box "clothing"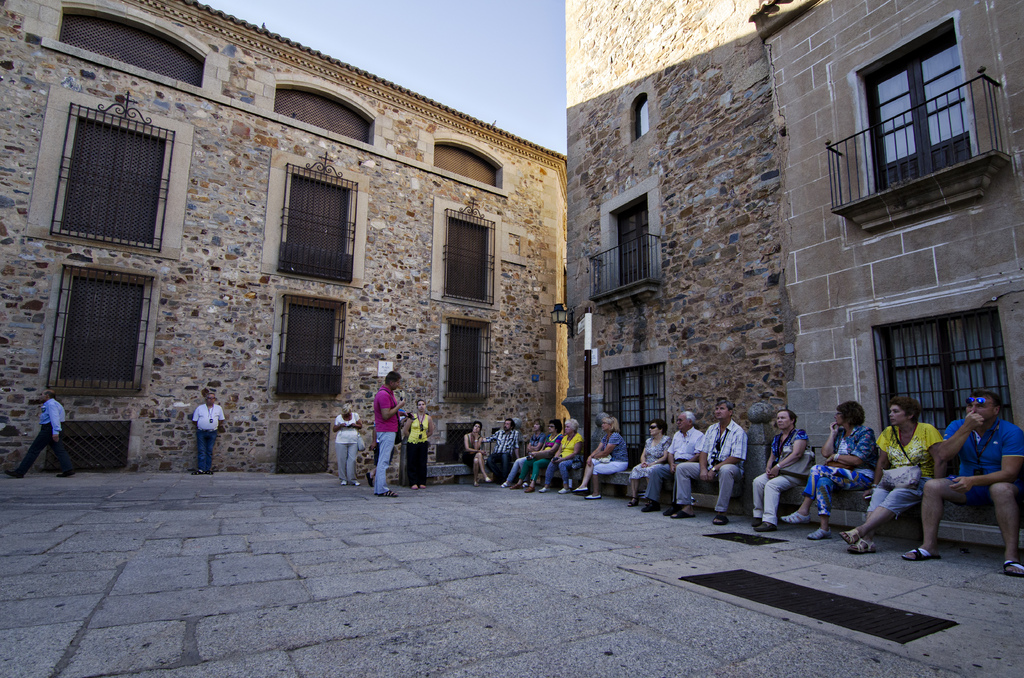
<box>482,428,520,472</box>
